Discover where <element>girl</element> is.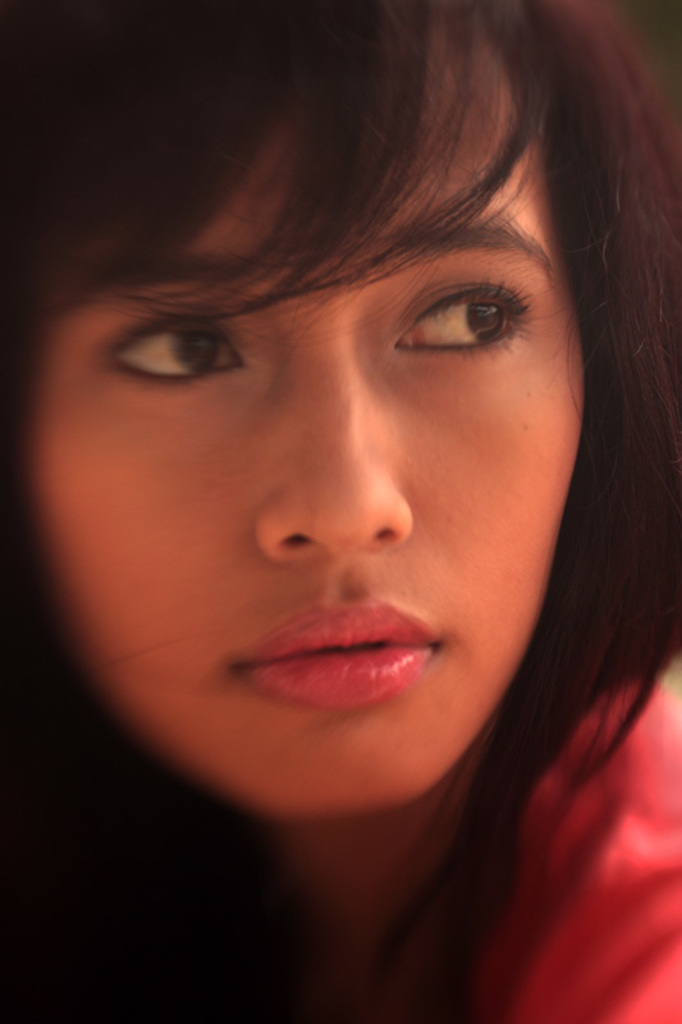
Discovered at (0, 0, 681, 1019).
